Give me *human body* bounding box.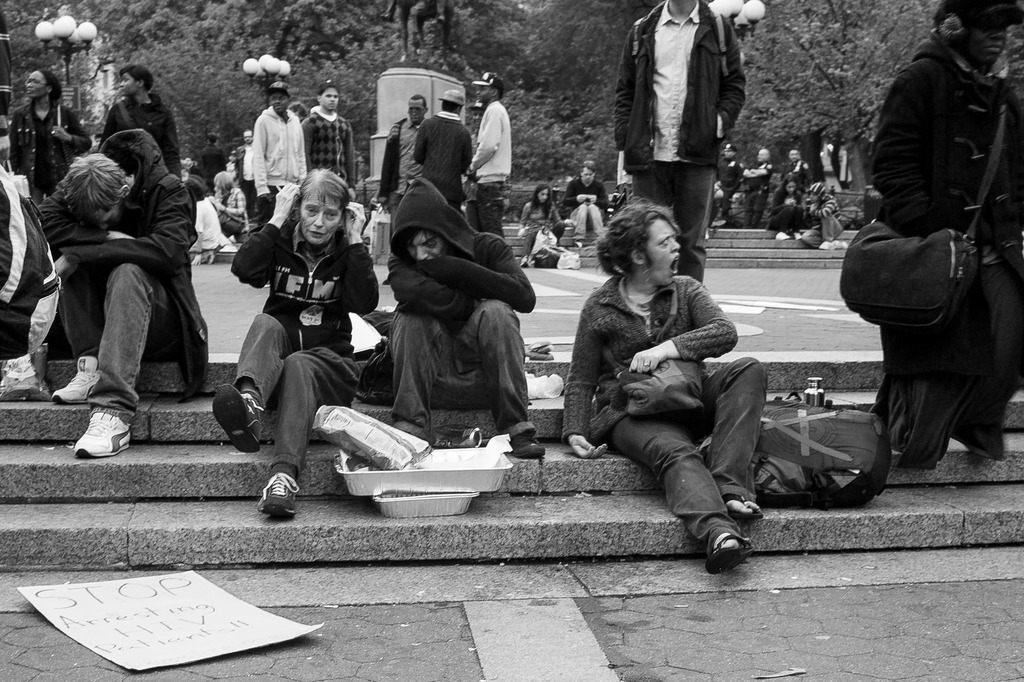
615 147 627 197.
